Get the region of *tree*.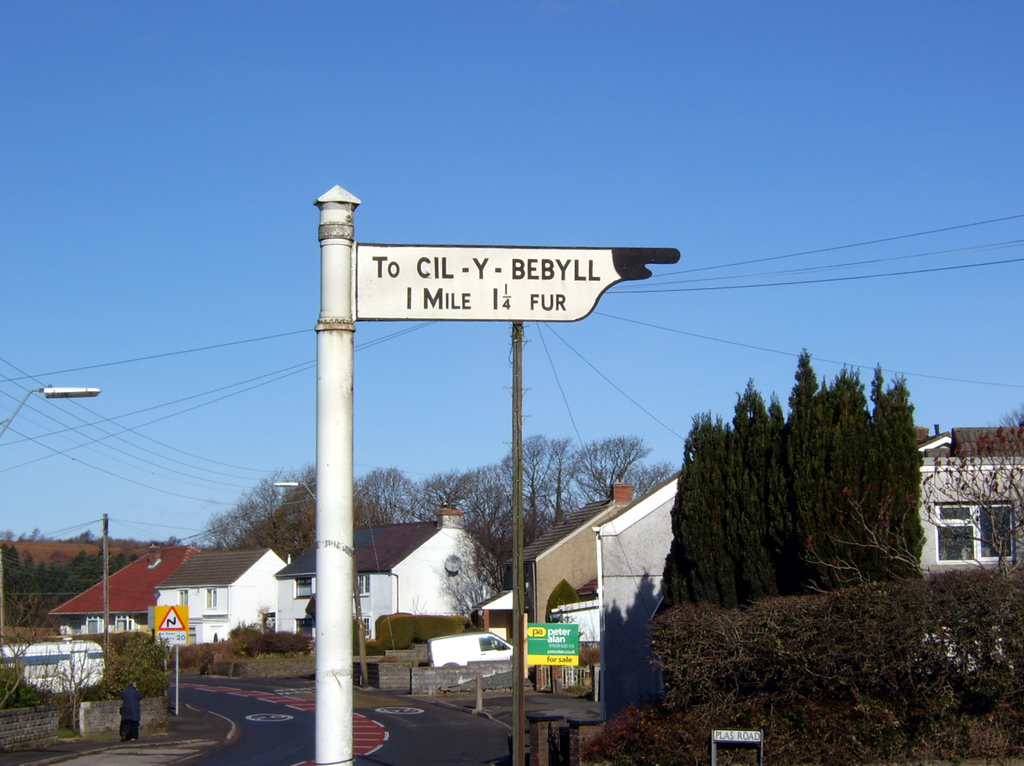
(left=0, top=543, right=13, bottom=591).
